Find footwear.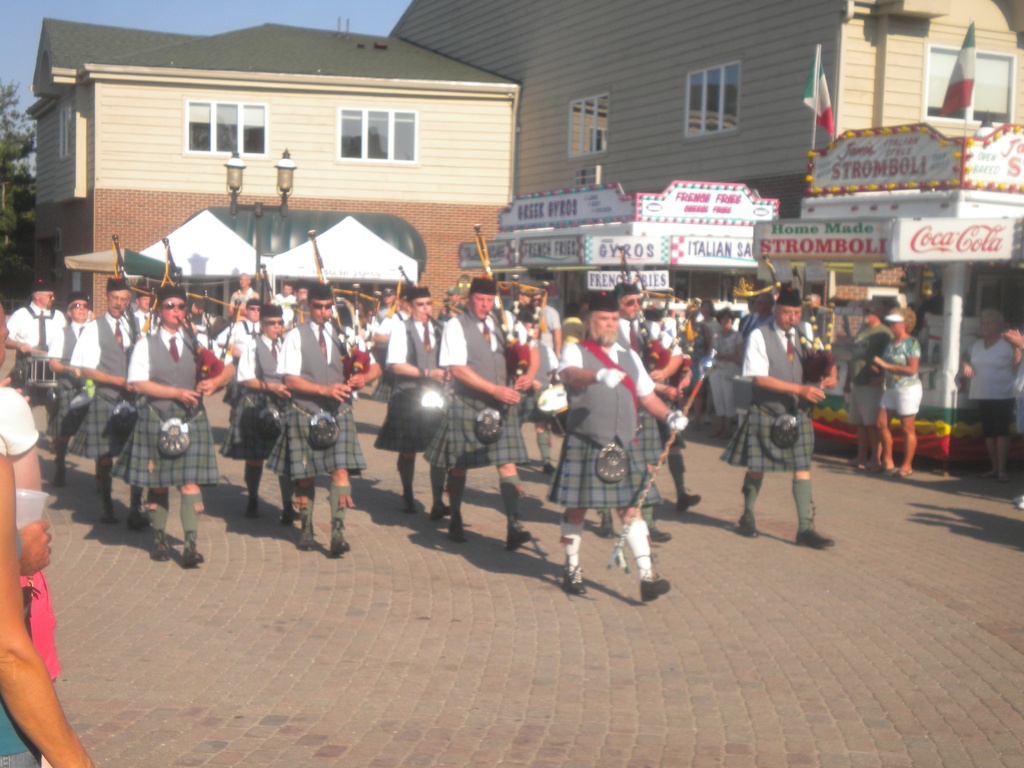
<bbox>51, 463, 65, 491</bbox>.
